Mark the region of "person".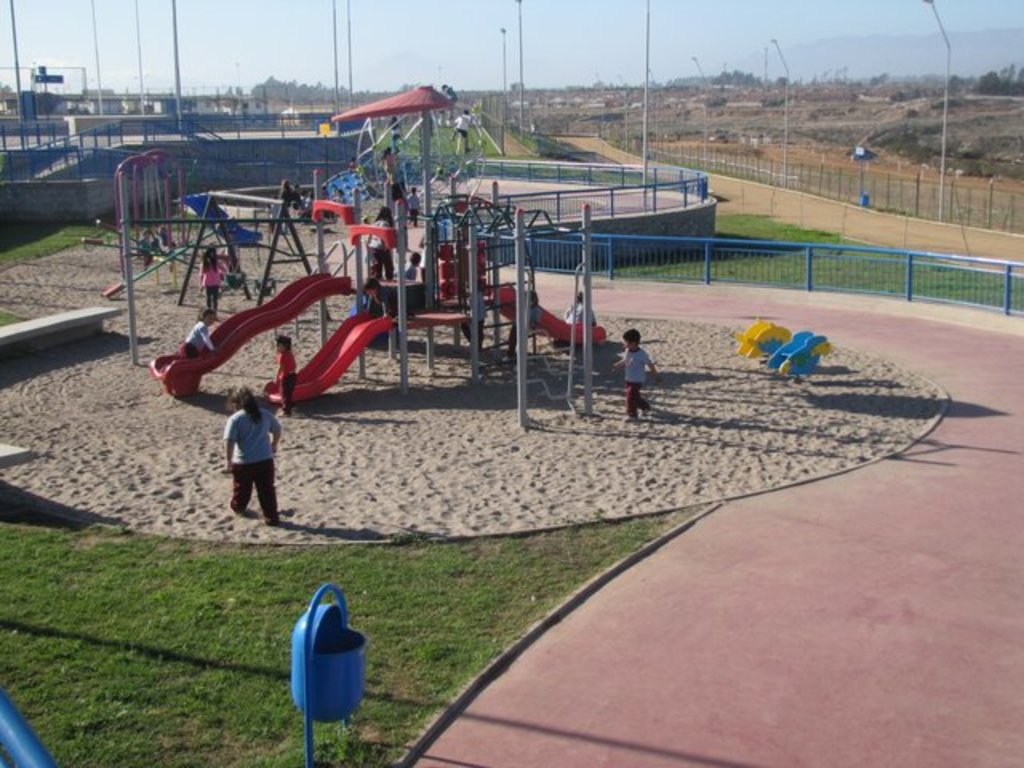
Region: left=400, top=251, right=421, bottom=278.
